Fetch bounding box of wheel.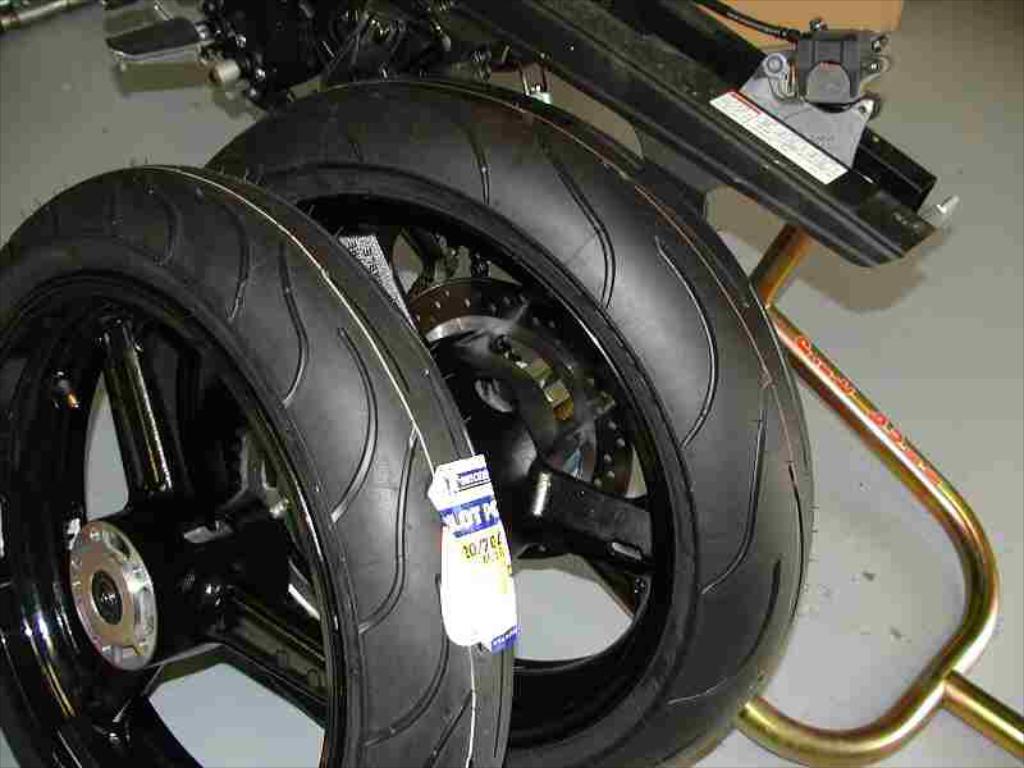
Bbox: box=[0, 161, 517, 767].
